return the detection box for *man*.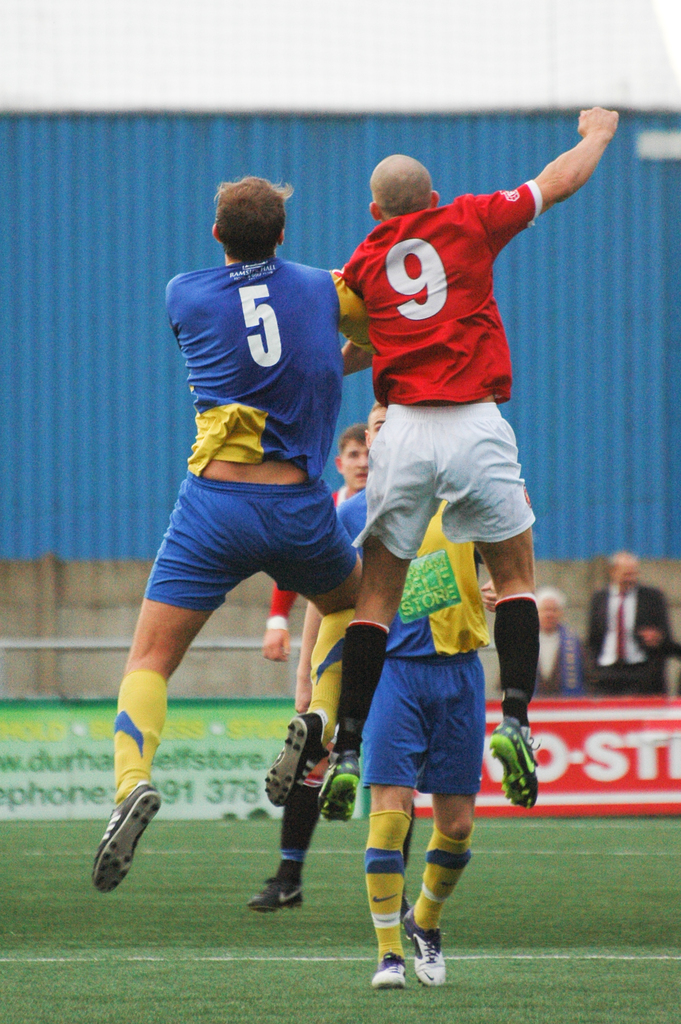
box=[106, 155, 394, 918].
